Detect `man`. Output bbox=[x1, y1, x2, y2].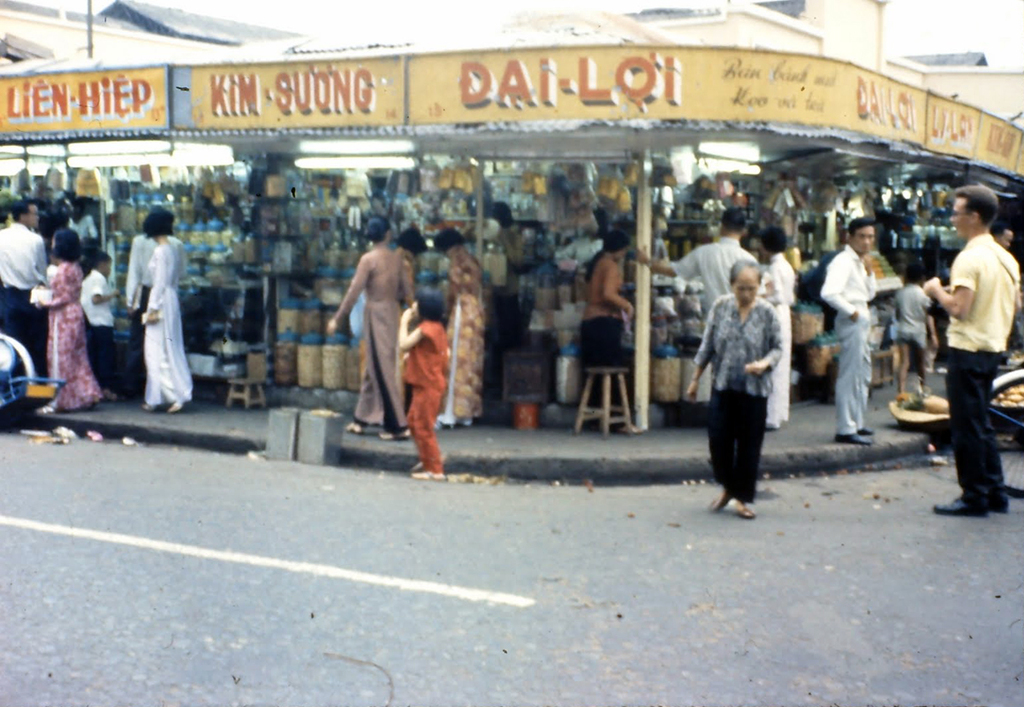
bbox=[926, 176, 1021, 508].
